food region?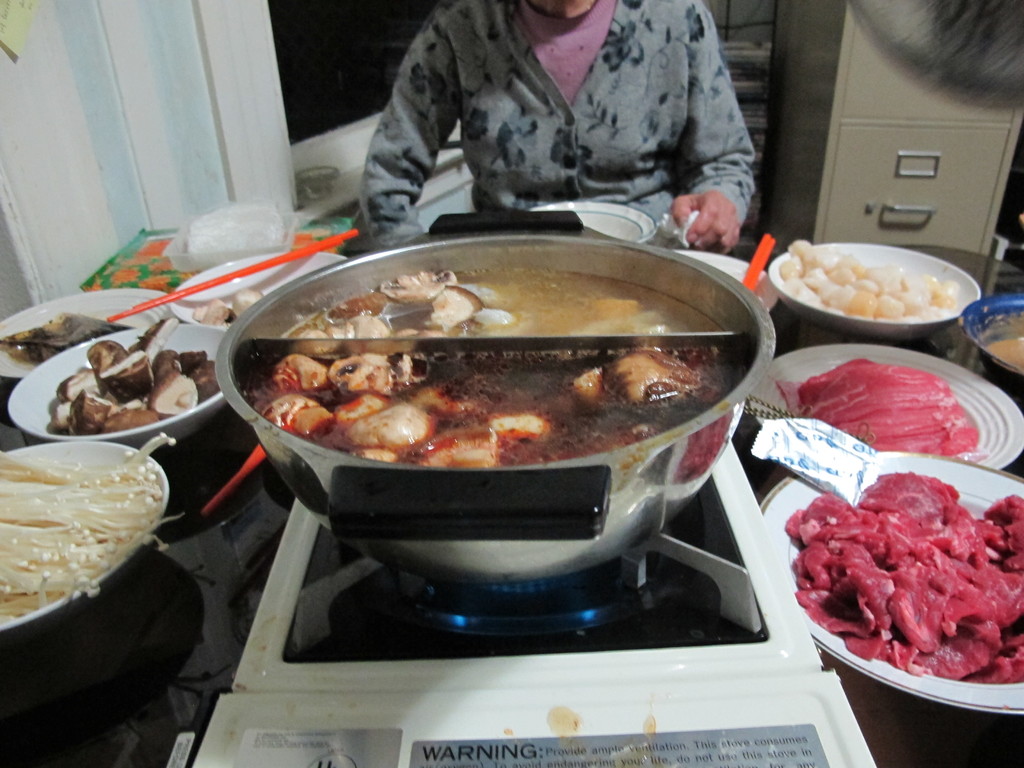
{"x1": 253, "y1": 269, "x2": 739, "y2": 471}
